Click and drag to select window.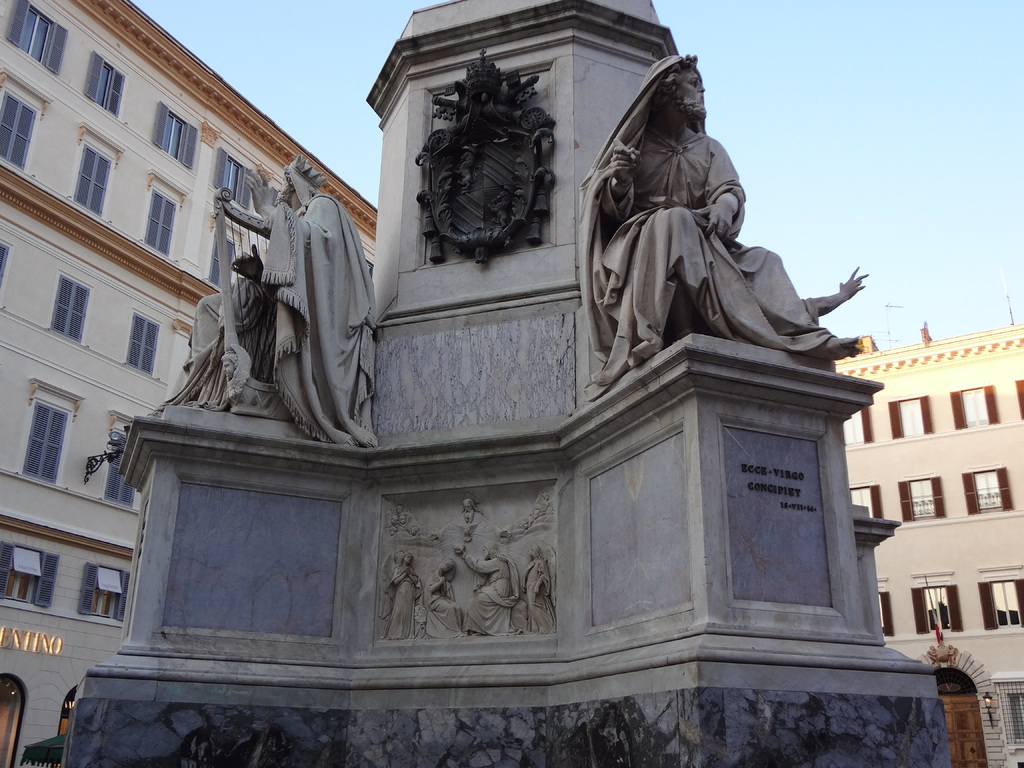
Selection: Rect(950, 384, 1002, 430).
